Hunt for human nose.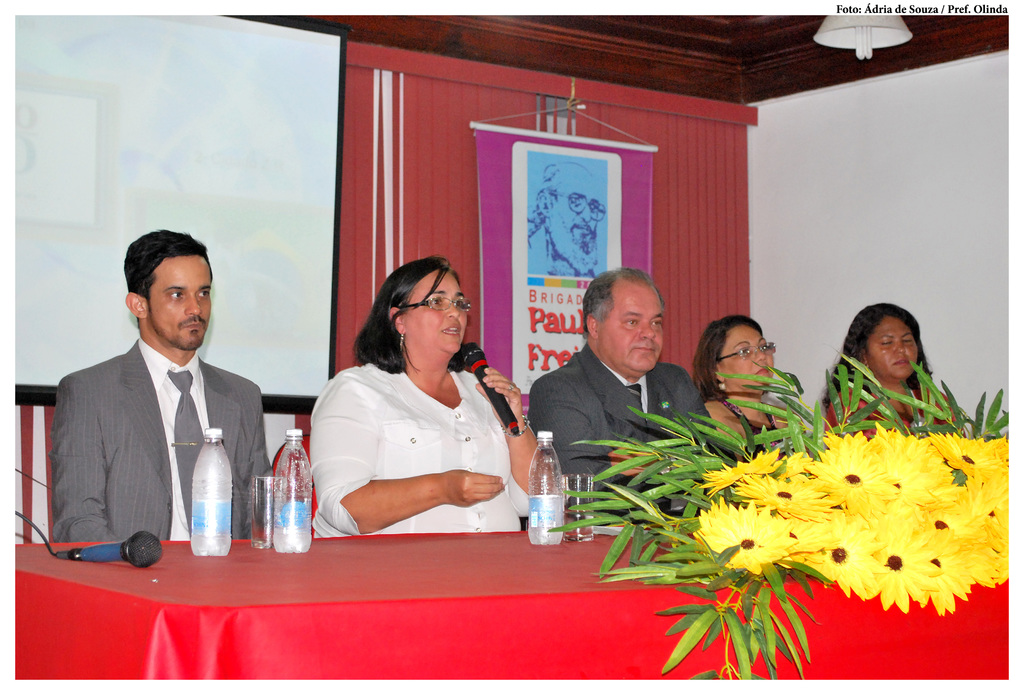
Hunted down at (446, 301, 461, 317).
